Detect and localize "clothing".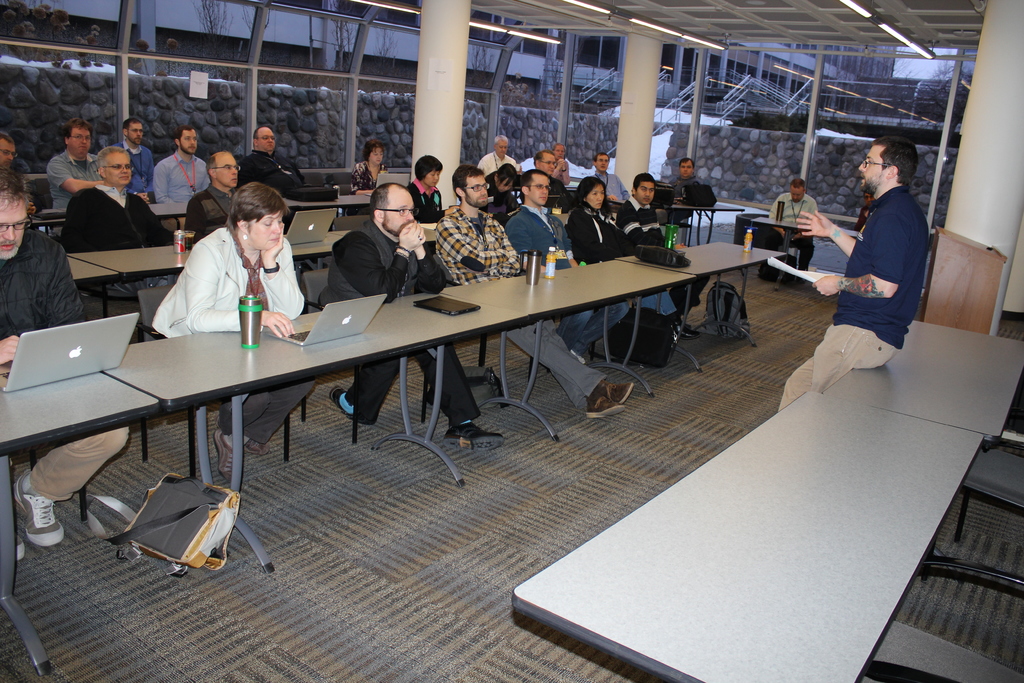
Localized at [148,144,206,225].
